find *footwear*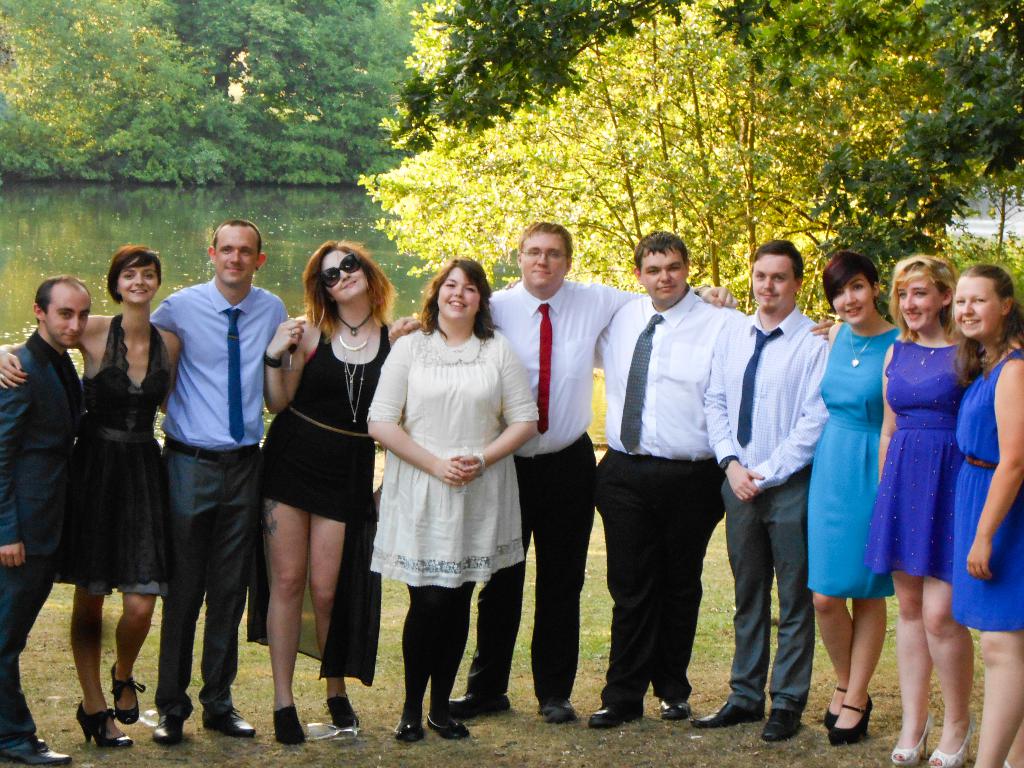
box=[930, 719, 972, 767]
